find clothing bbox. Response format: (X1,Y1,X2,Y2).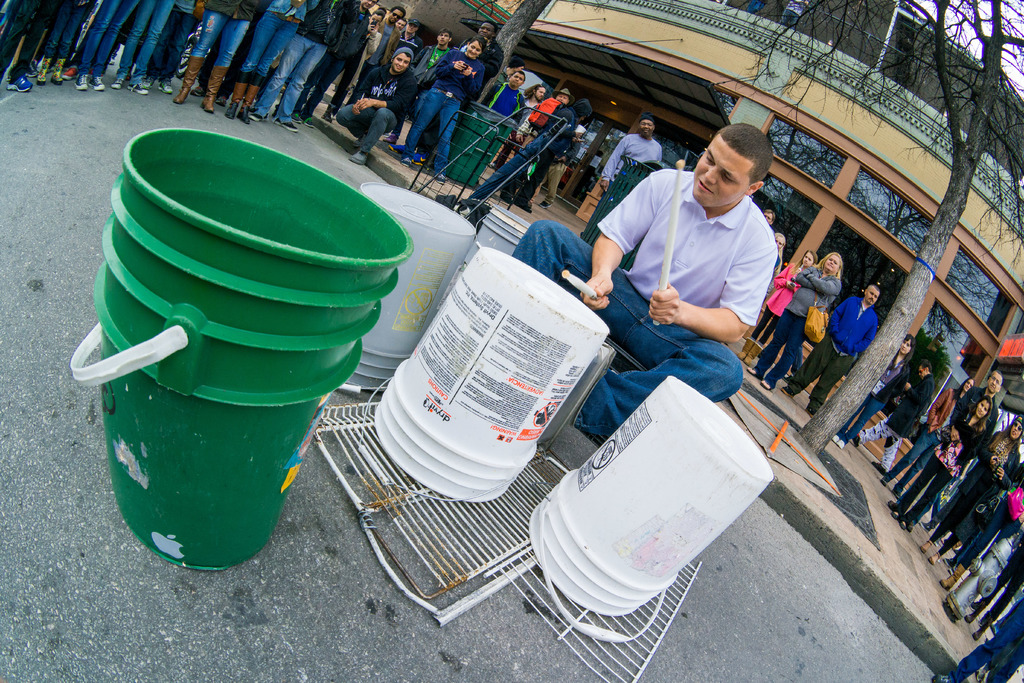
(264,0,310,101).
